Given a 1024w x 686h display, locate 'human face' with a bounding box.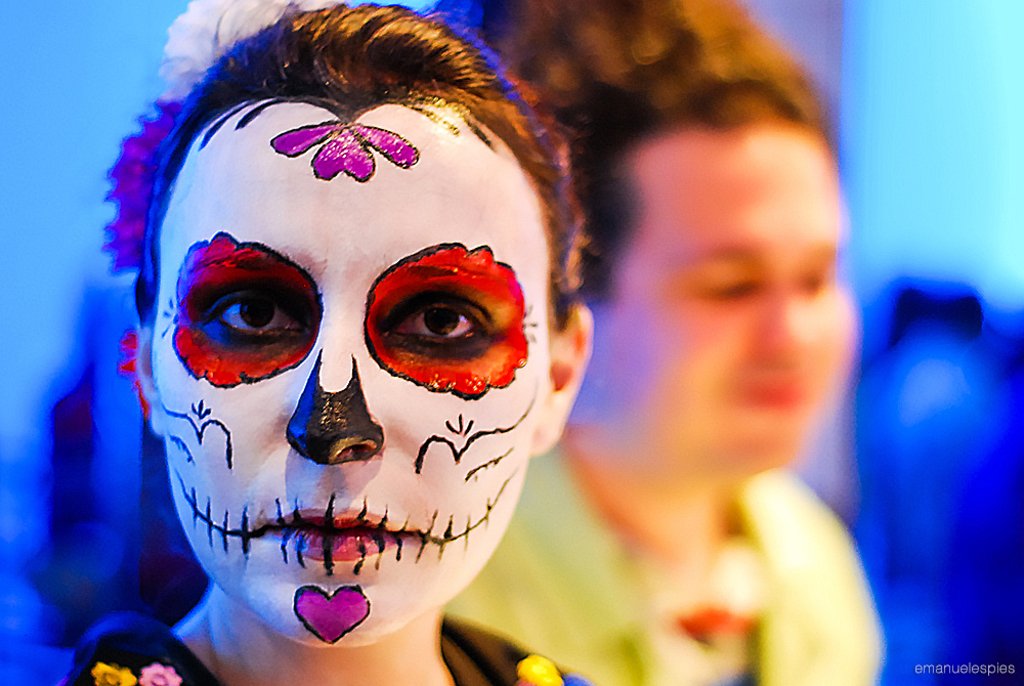
Located: 588,91,861,483.
